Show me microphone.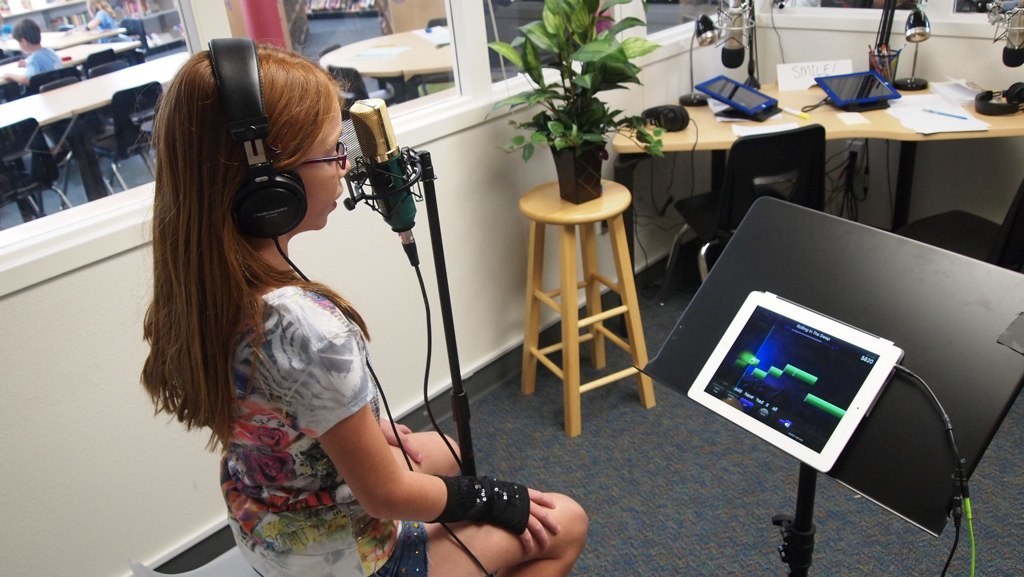
microphone is here: region(996, 0, 1023, 65).
